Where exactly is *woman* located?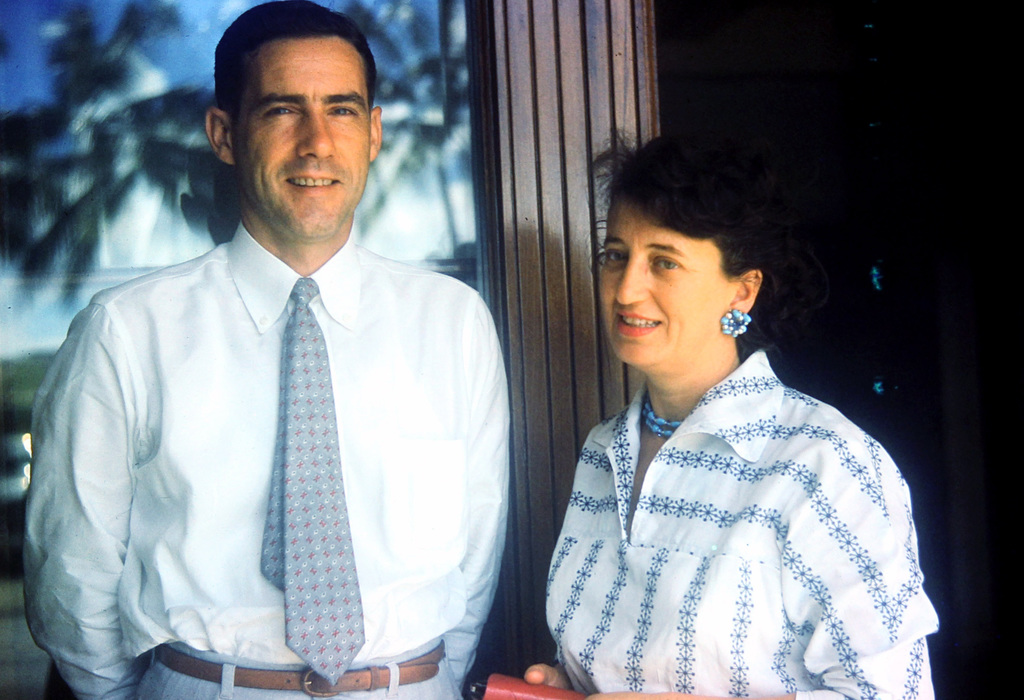
Its bounding box is x1=548, y1=117, x2=938, y2=699.
